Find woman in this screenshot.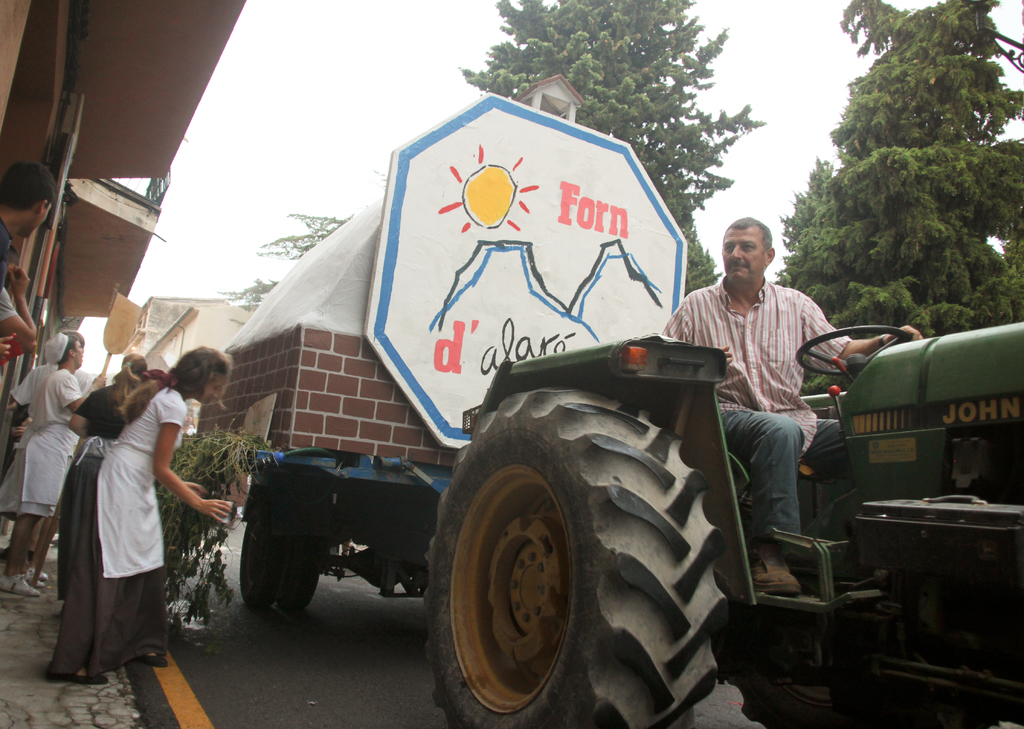
The bounding box for woman is pyautogui.locateOnScreen(57, 349, 152, 613).
